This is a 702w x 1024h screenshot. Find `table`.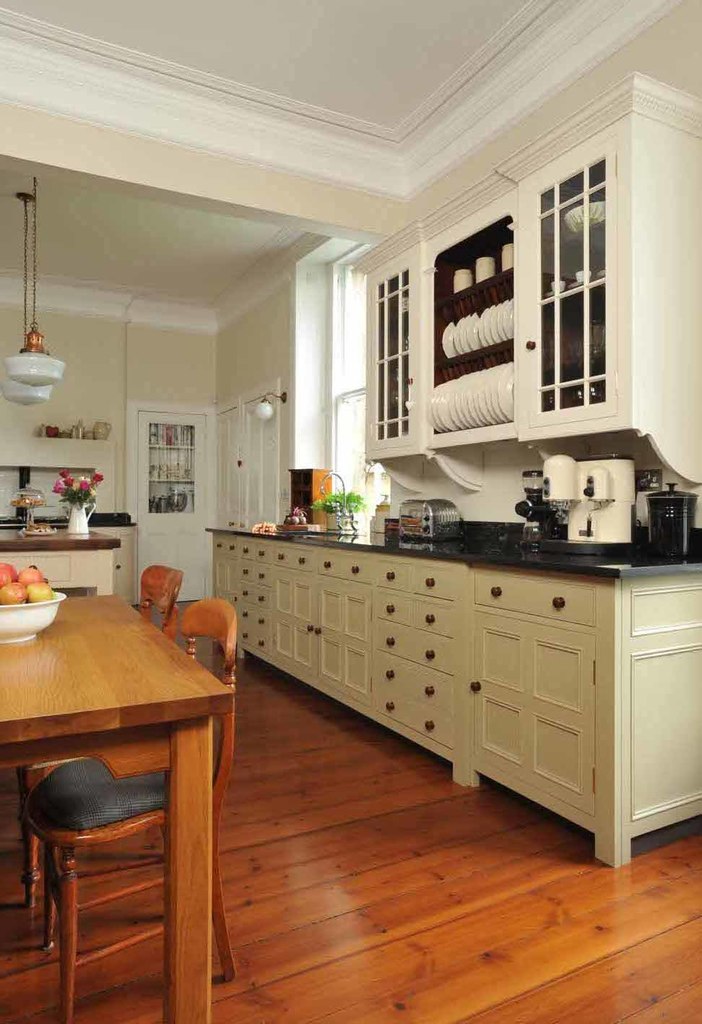
Bounding box: bbox=[10, 556, 251, 1012].
